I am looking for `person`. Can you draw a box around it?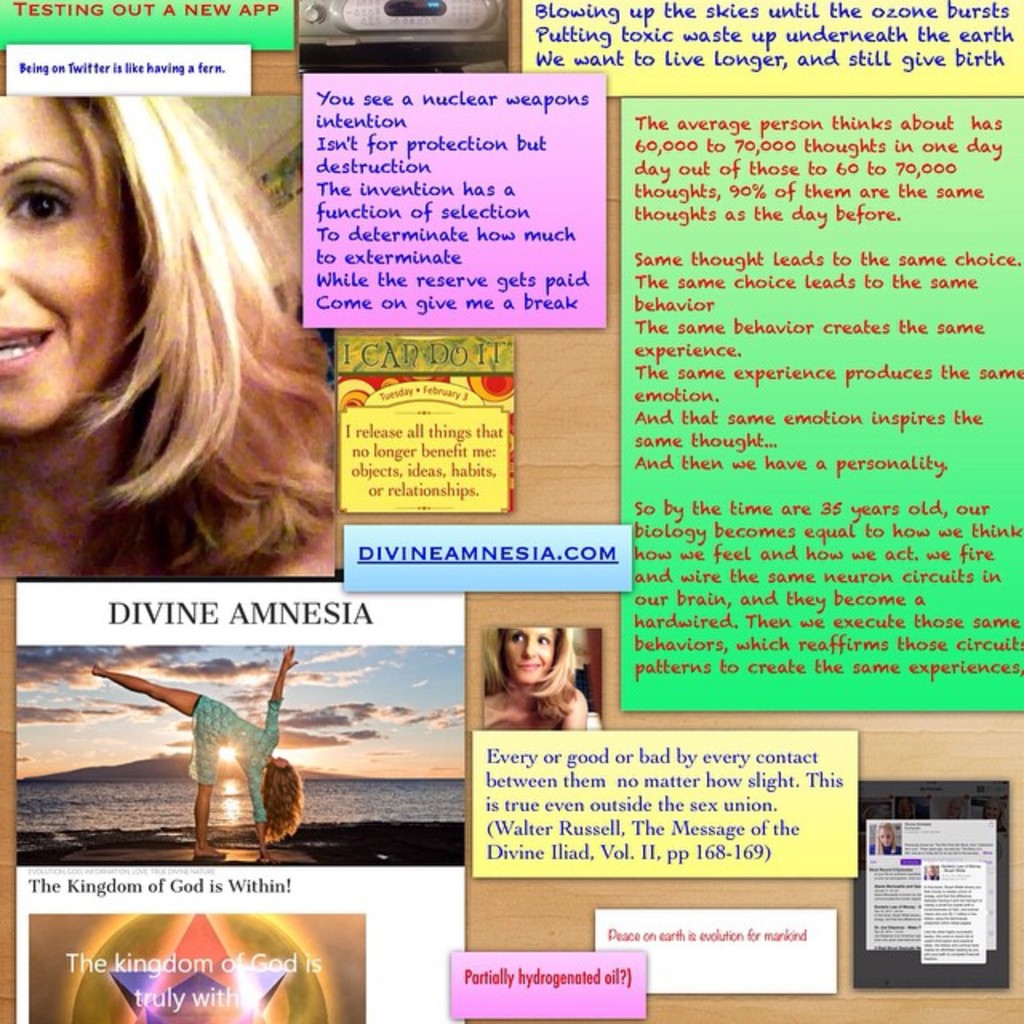
Sure, the bounding box is {"left": 475, "top": 627, "right": 586, "bottom": 723}.
